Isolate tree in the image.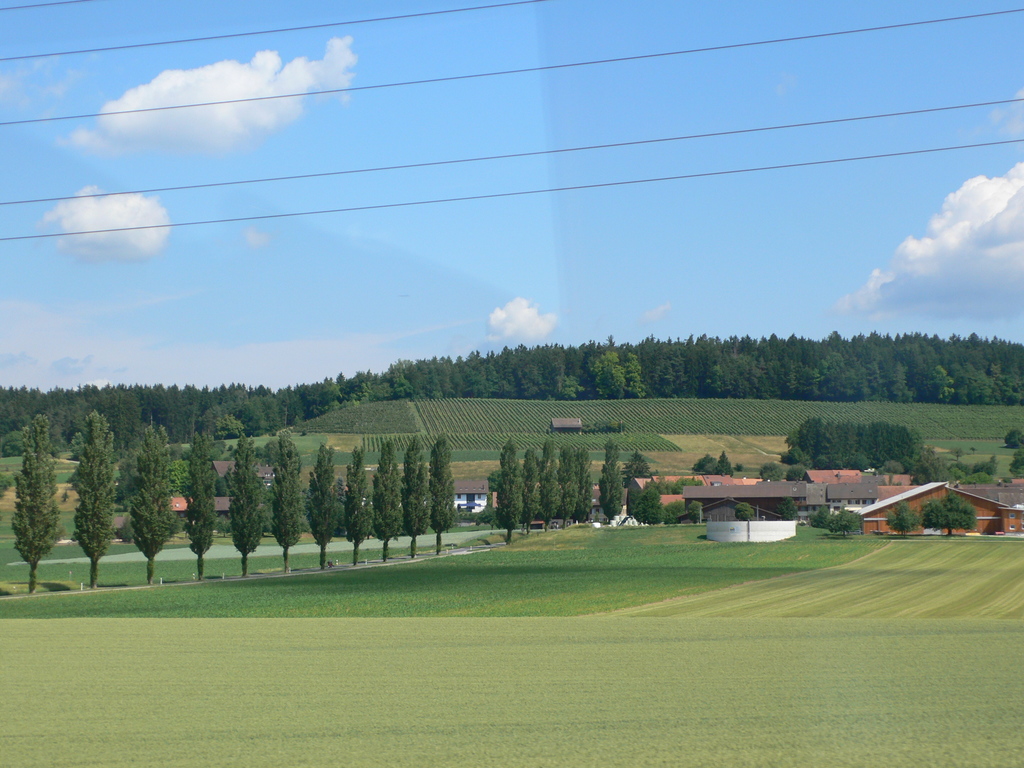
Isolated region: x1=342, y1=444, x2=372, y2=565.
